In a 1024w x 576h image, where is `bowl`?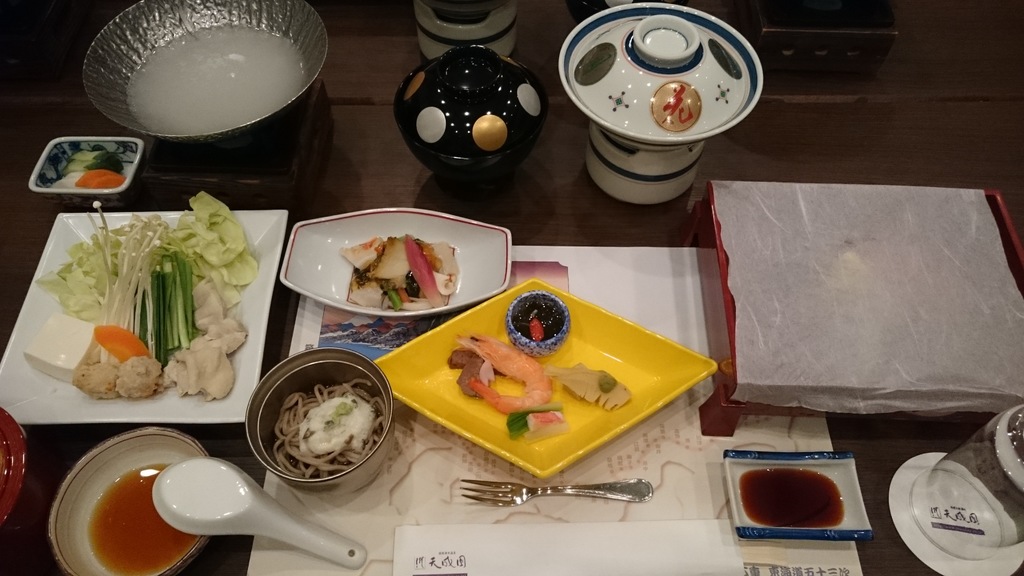
locate(47, 428, 209, 575).
